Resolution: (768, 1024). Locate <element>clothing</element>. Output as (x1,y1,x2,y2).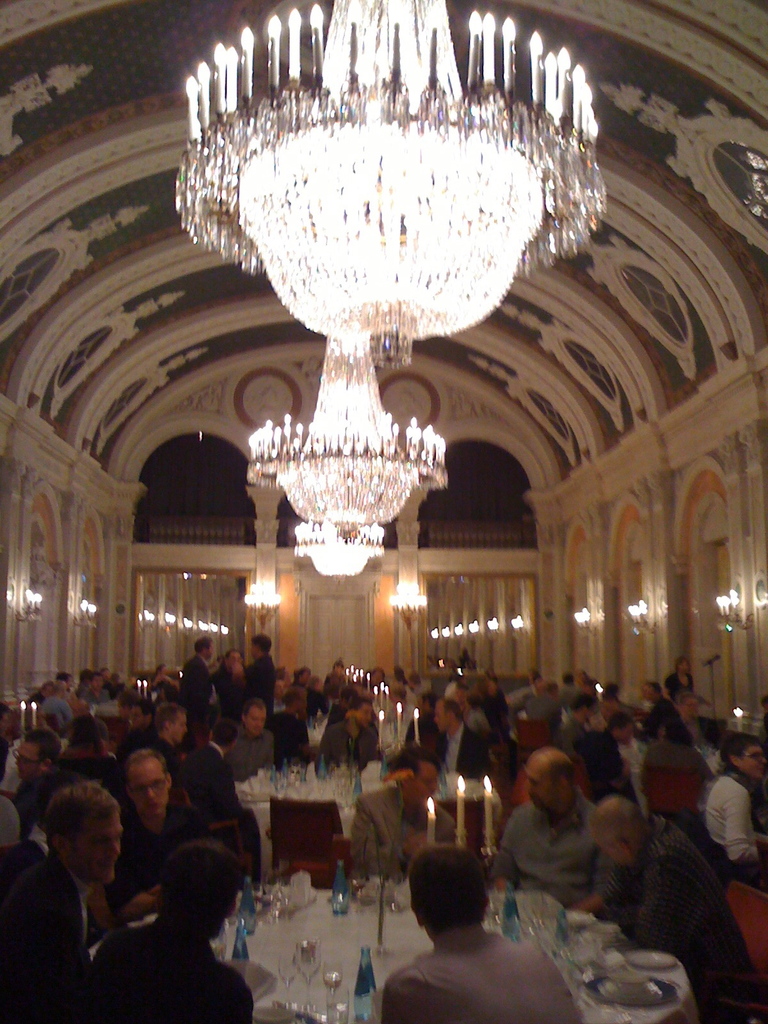
(371,911,592,1018).
